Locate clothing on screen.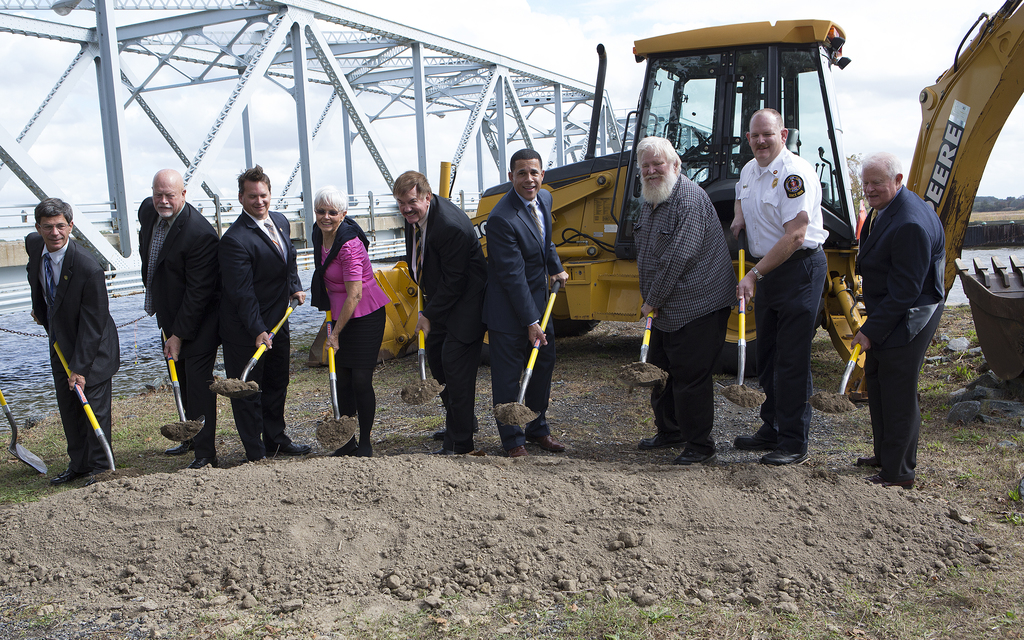
On screen at (x1=732, y1=136, x2=829, y2=438).
